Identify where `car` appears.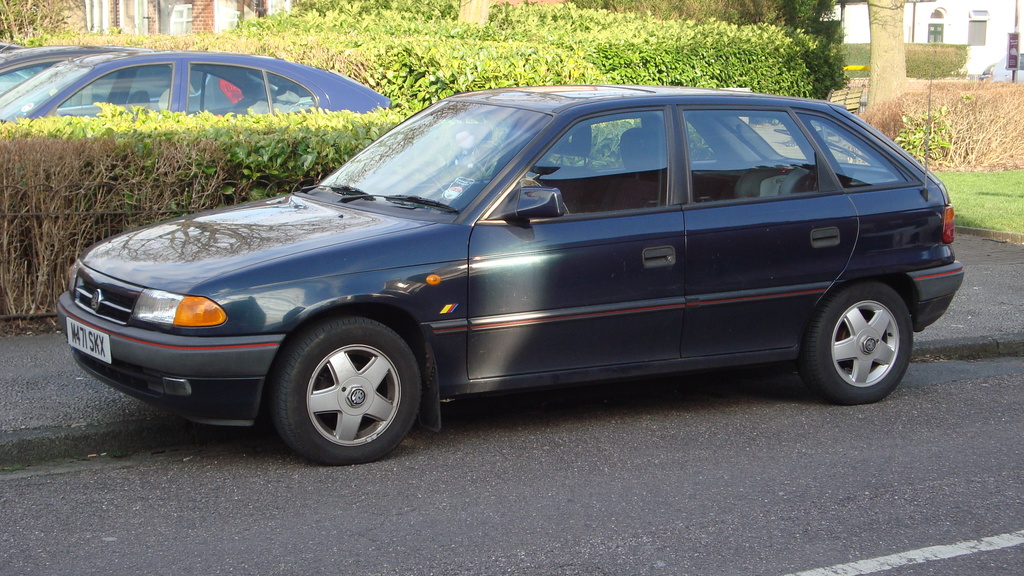
Appears at <bbox>979, 55, 1023, 81</bbox>.
